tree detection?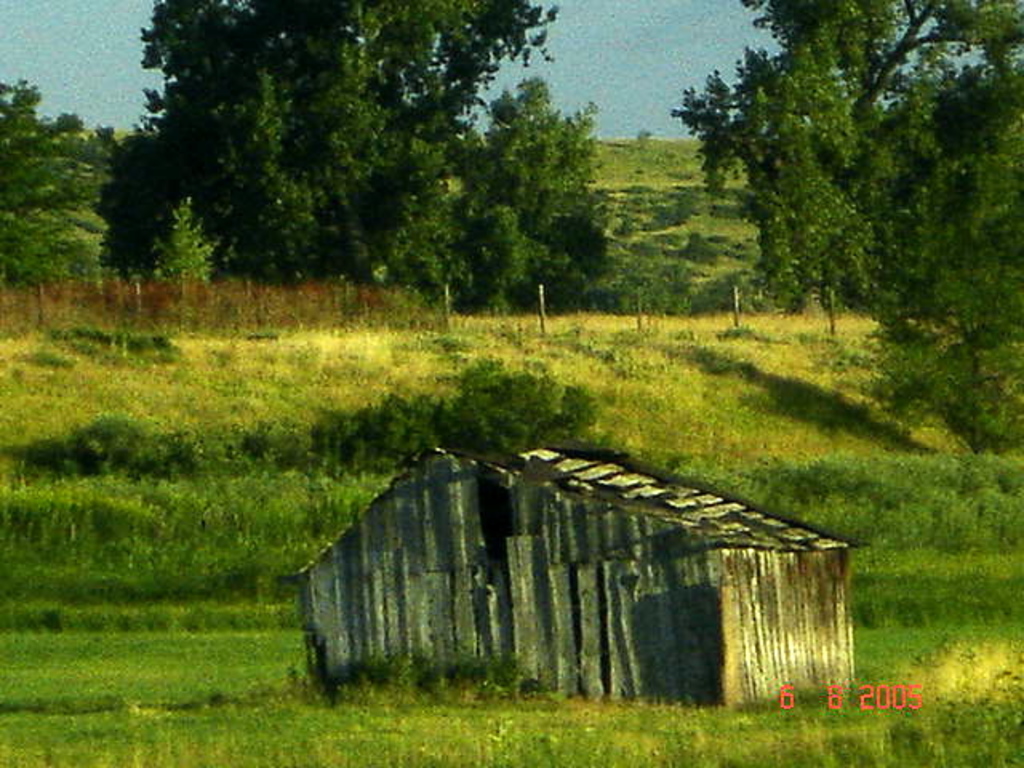
98 0 619 312
